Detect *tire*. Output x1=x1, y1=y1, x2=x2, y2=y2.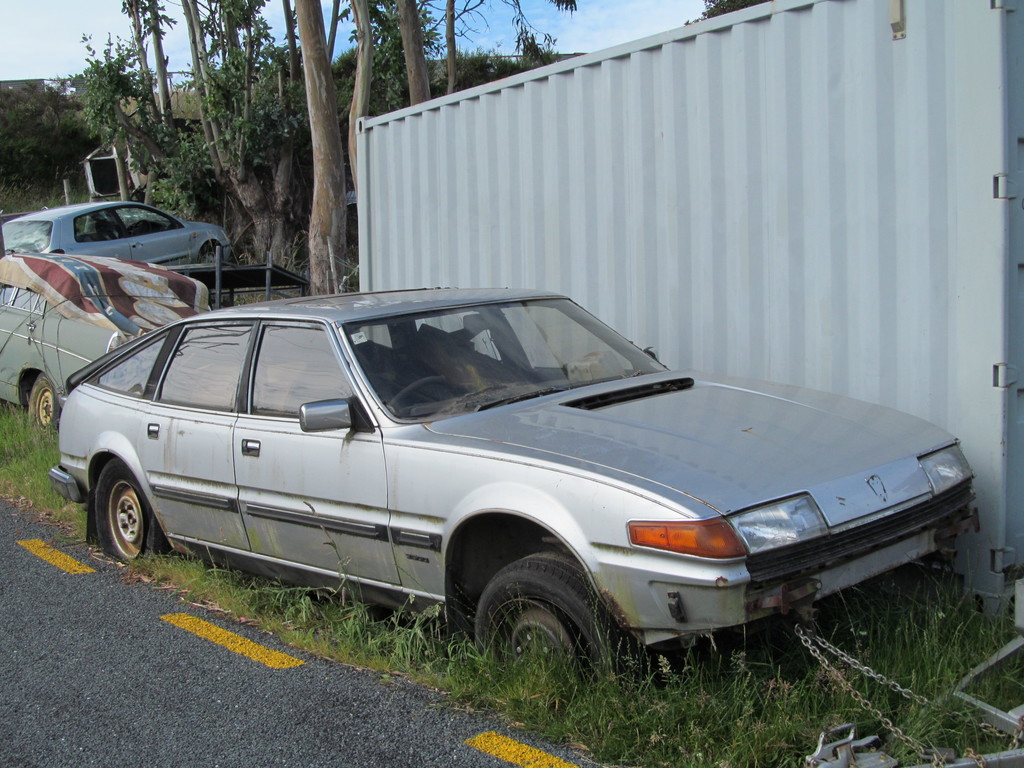
x1=467, y1=553, x2=648, y2=712.
